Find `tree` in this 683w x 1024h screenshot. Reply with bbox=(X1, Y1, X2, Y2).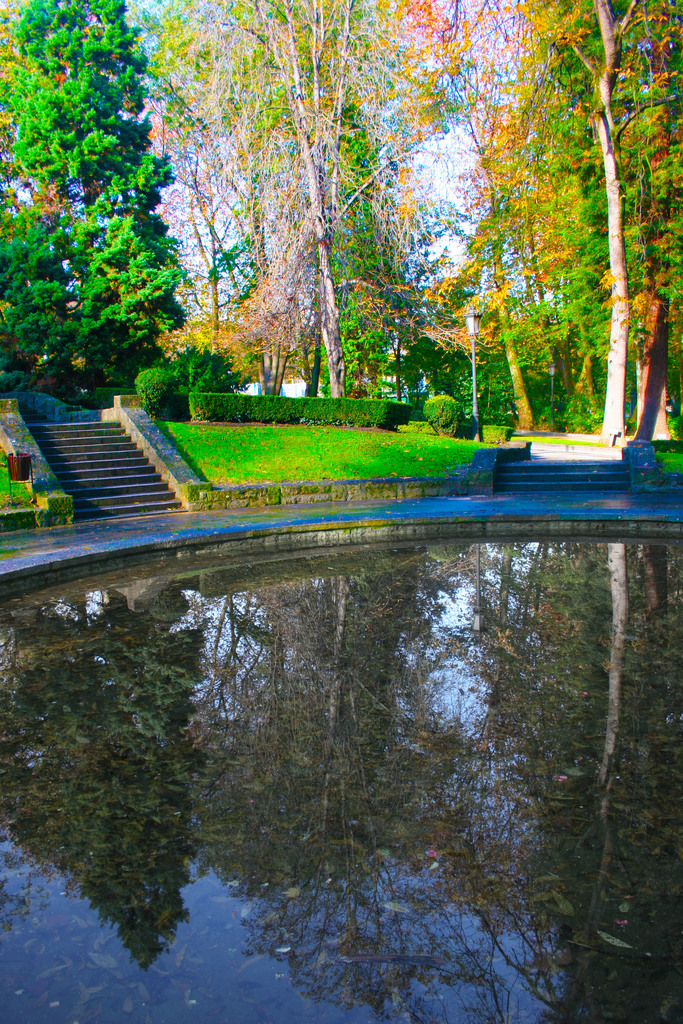
bbox=(0, 0, 199, 395).
